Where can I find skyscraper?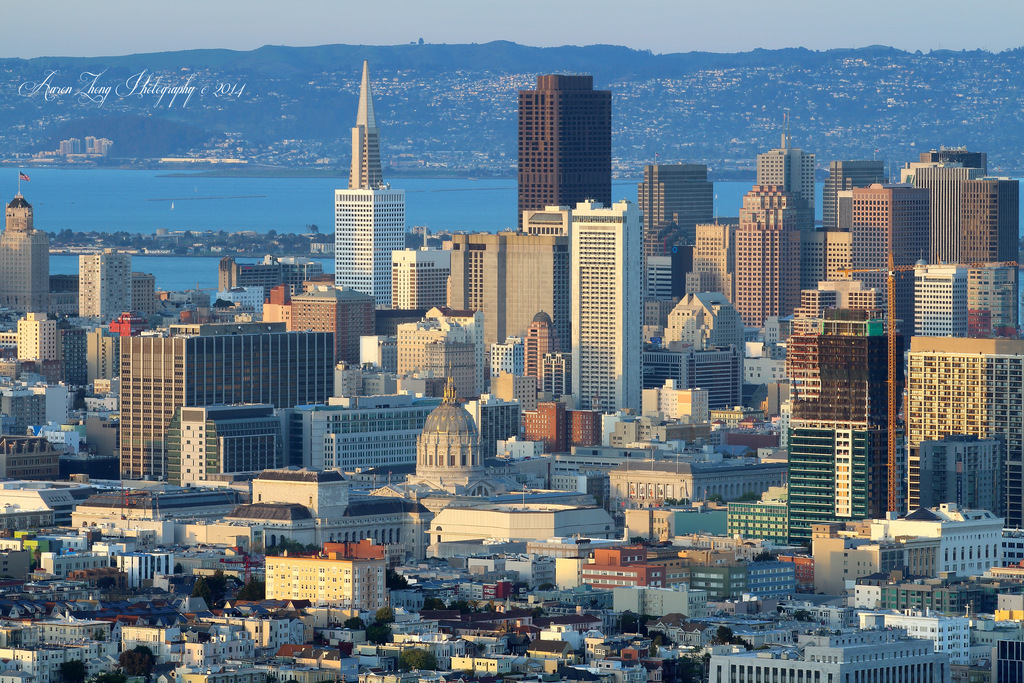
You can find it at bbox(0, 188, 51, 322).
